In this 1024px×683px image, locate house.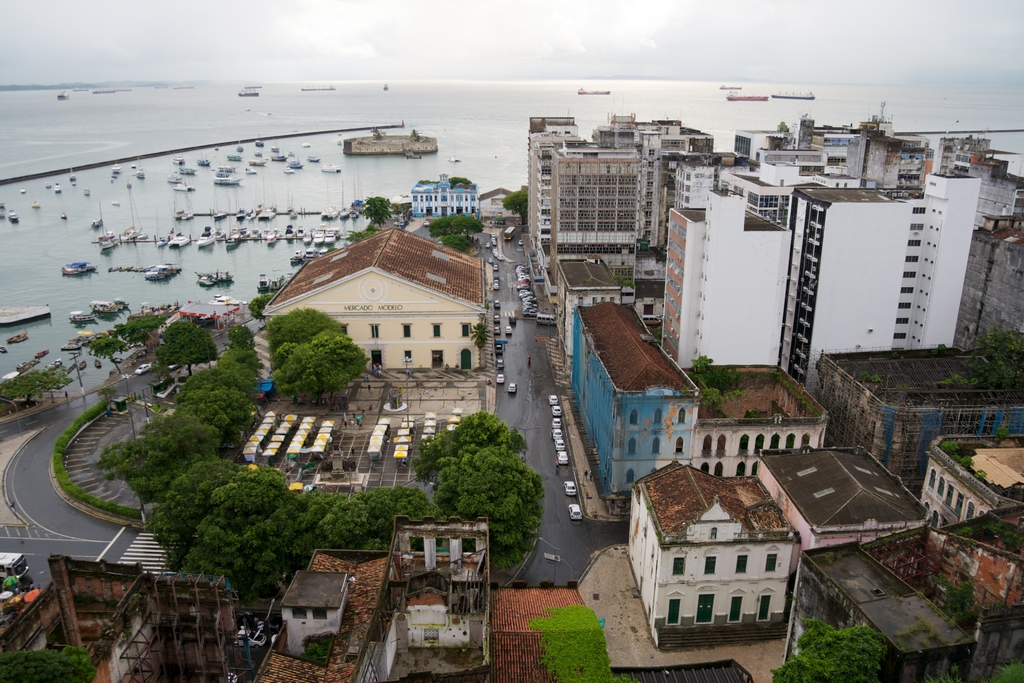
Bounding box: region(522, 111, 585, 211).
